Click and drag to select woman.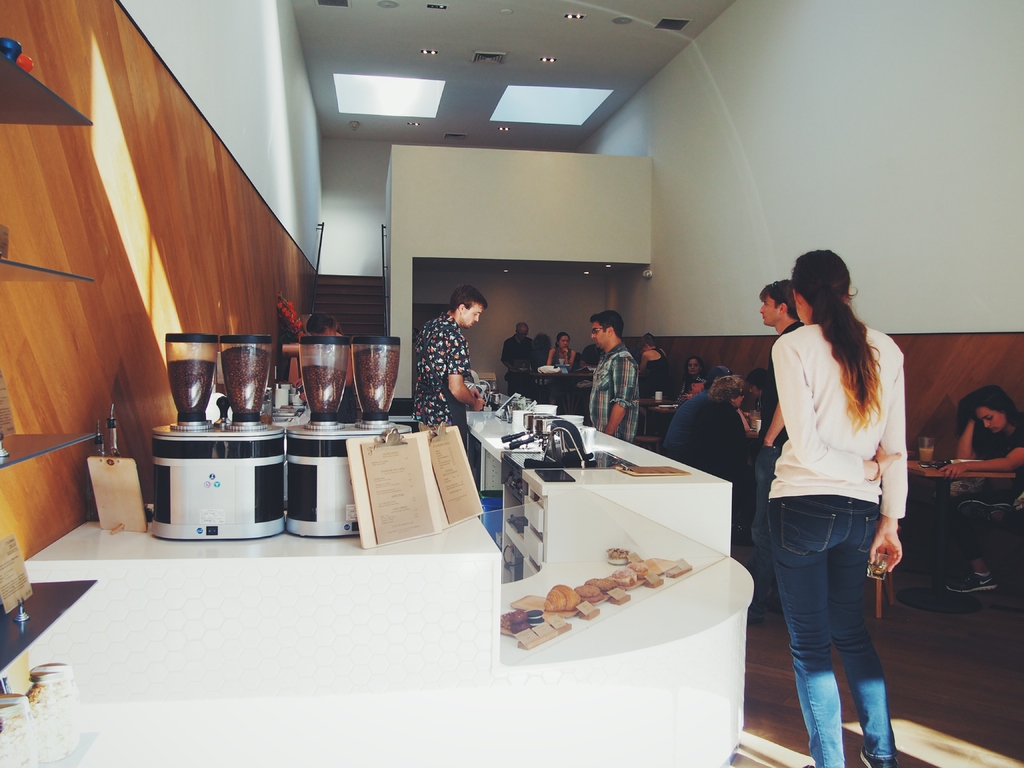
Selection: box(291, 310, 365, 420).
